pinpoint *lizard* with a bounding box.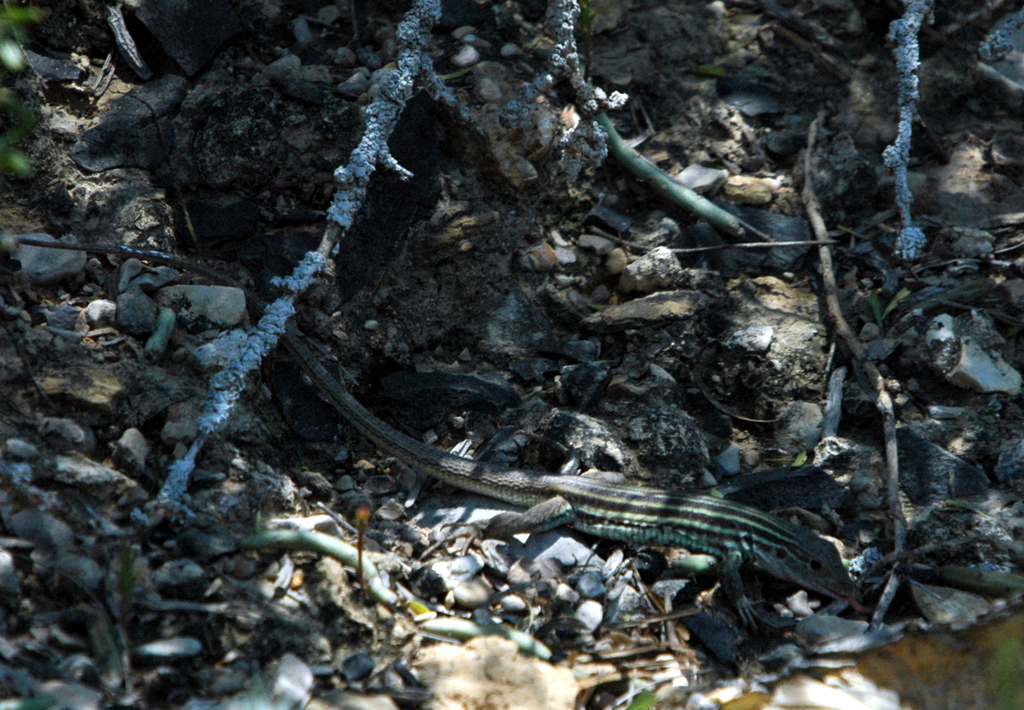
x1=237, y1=306, x2=873, y2=664.
